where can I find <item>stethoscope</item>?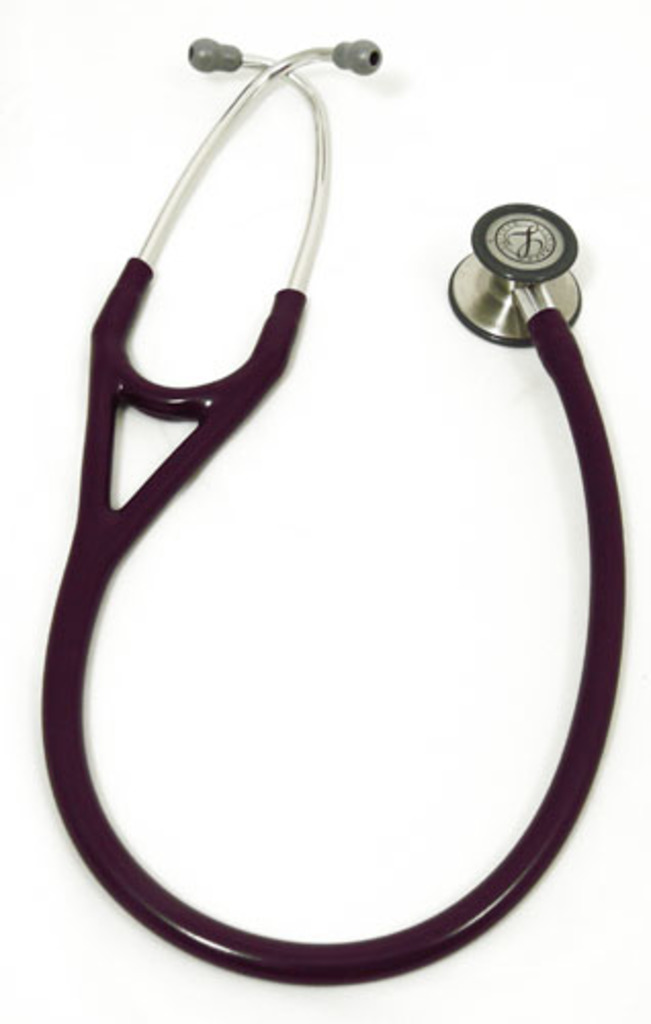
You can find it at locate(31, 31, 631, 991).
